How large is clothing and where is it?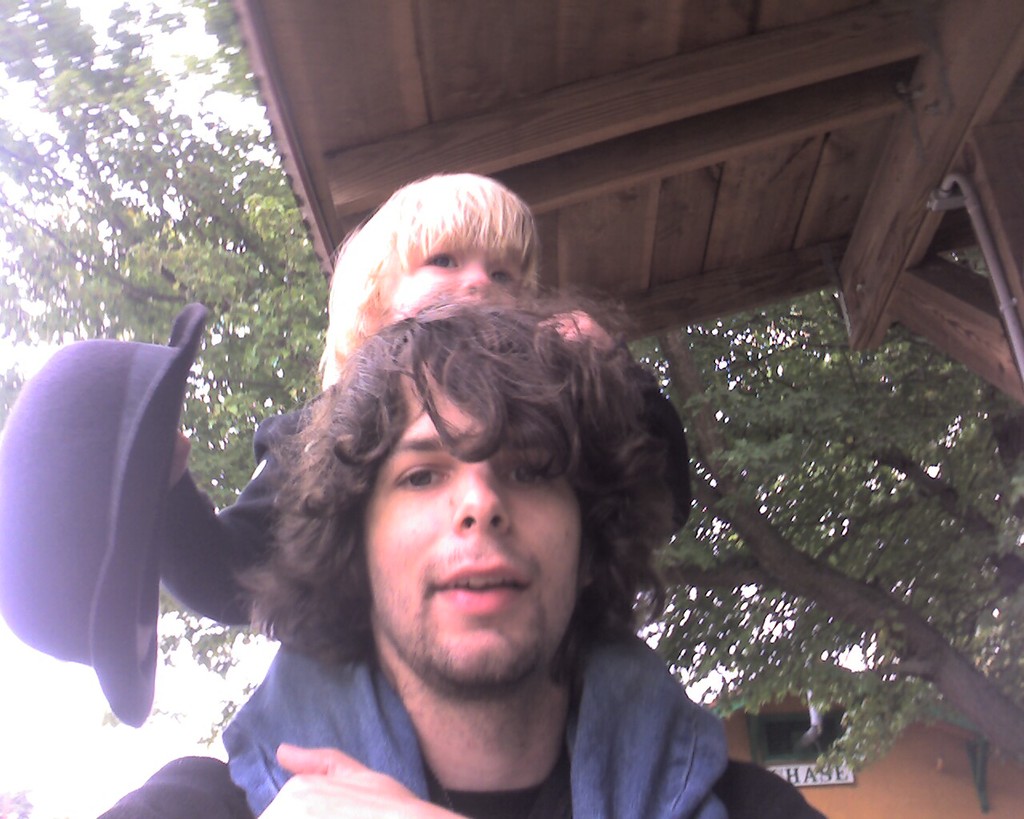
Bounding box: [left=158, top=374, right=694, bottom=632].
